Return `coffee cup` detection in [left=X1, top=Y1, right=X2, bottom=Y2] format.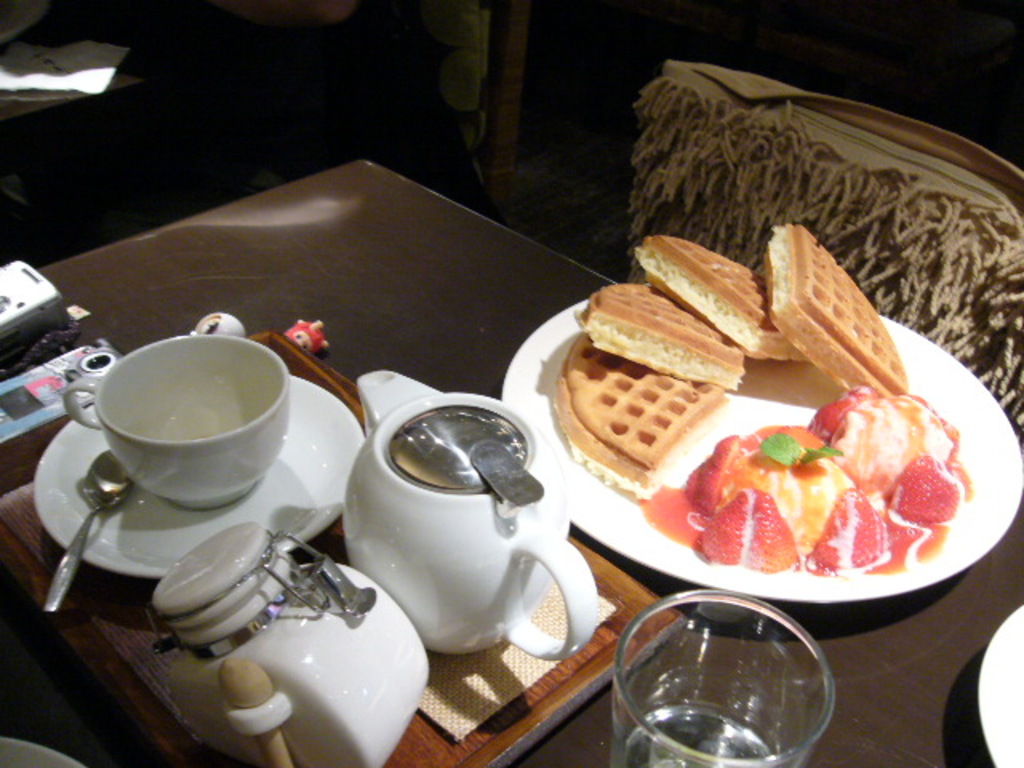
[left=64, top=336, right=291, bottom=512].
